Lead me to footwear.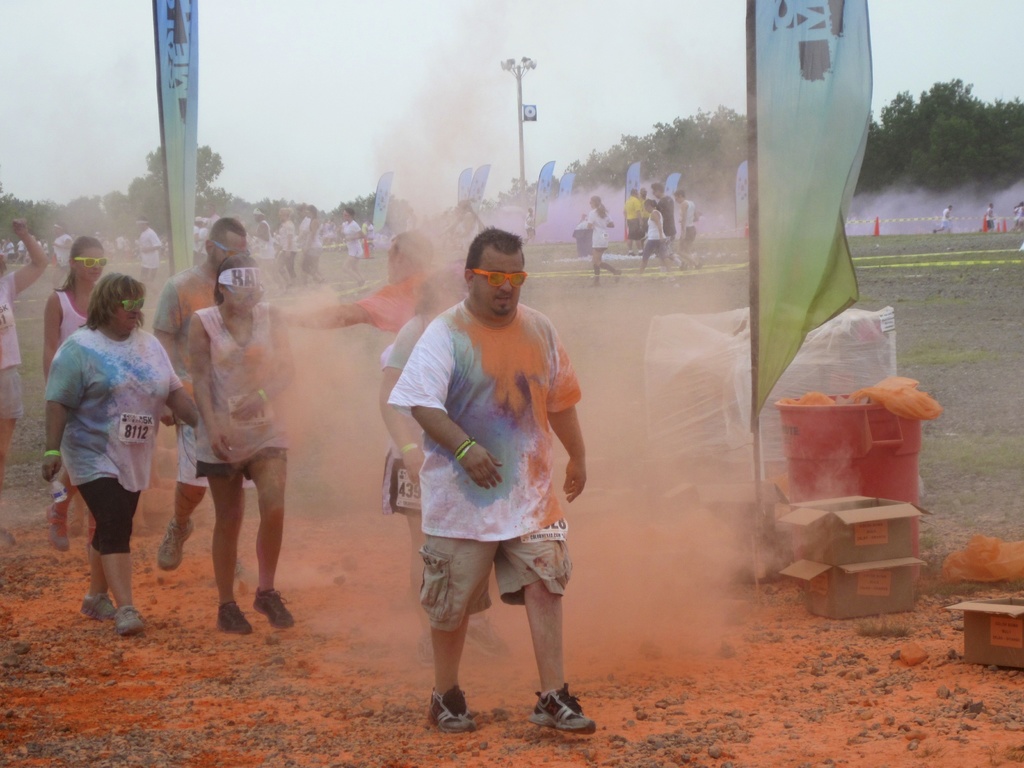
Lead to rect(524, 683, 605, 742).
